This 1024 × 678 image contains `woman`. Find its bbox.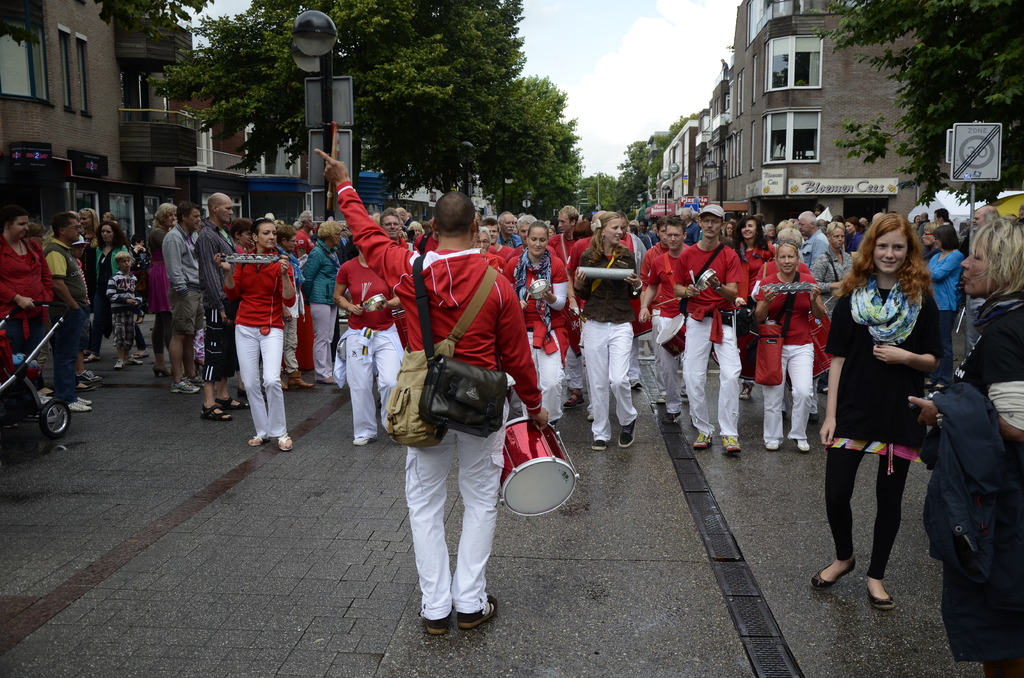
pyautogui.locateOnScreen(408, 222, 424, 237).
